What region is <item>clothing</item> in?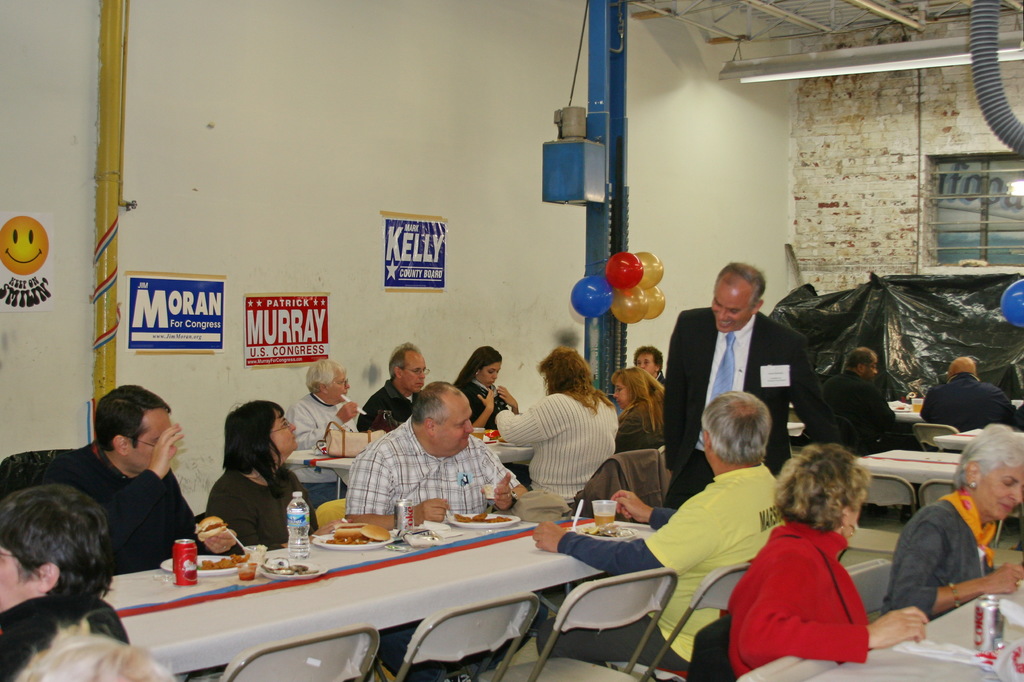
(left=368, top=374, right=415, bottom=431).
